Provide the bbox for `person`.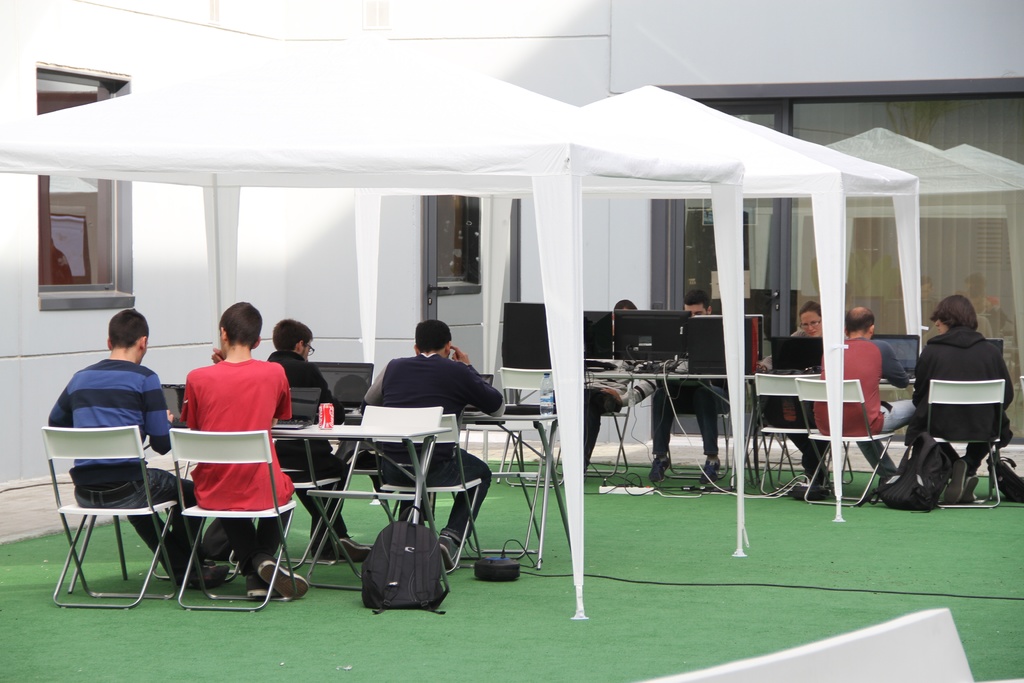
276 322 373 555.
